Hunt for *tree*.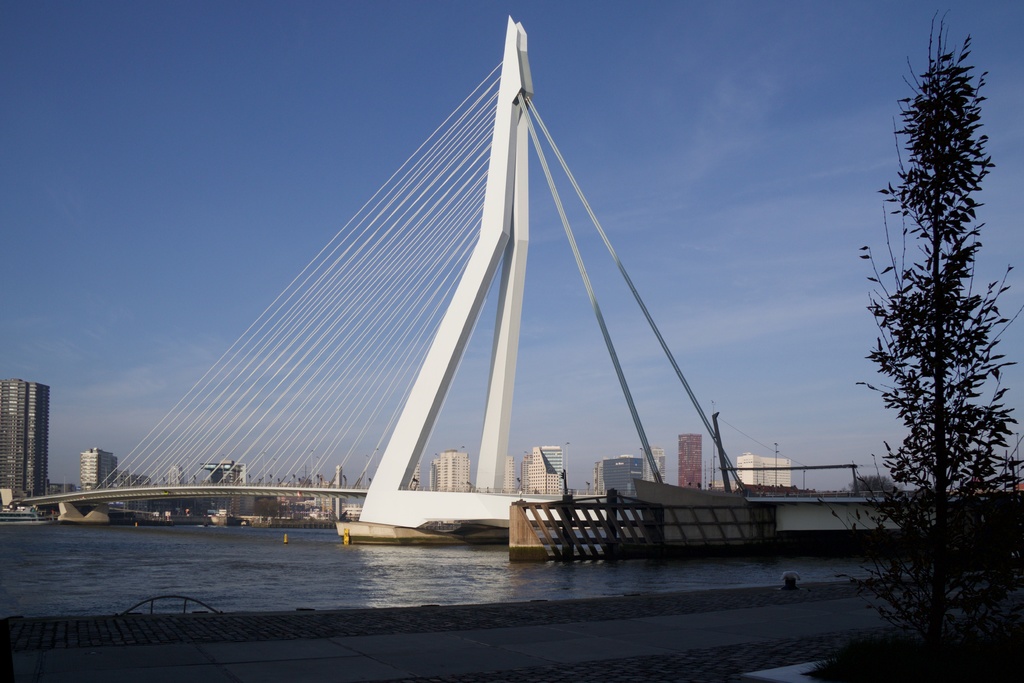
Hunted down at 849/473/900/491.
